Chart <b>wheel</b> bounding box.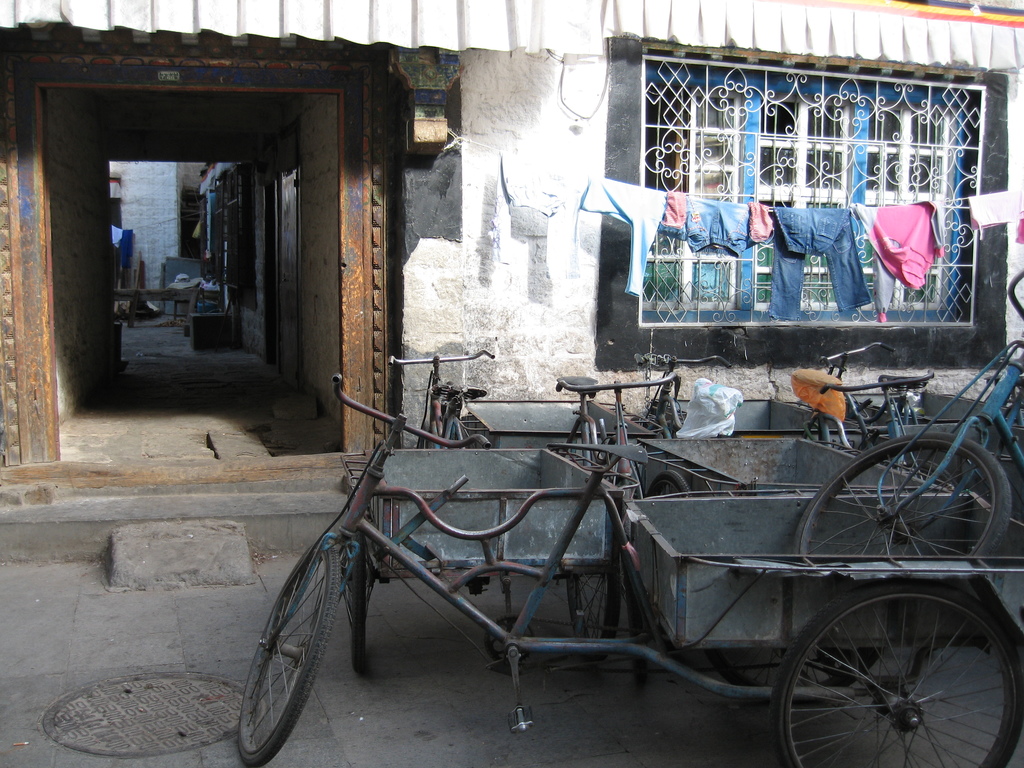
Charted: <region>627, 417, 650, 426</region>.
